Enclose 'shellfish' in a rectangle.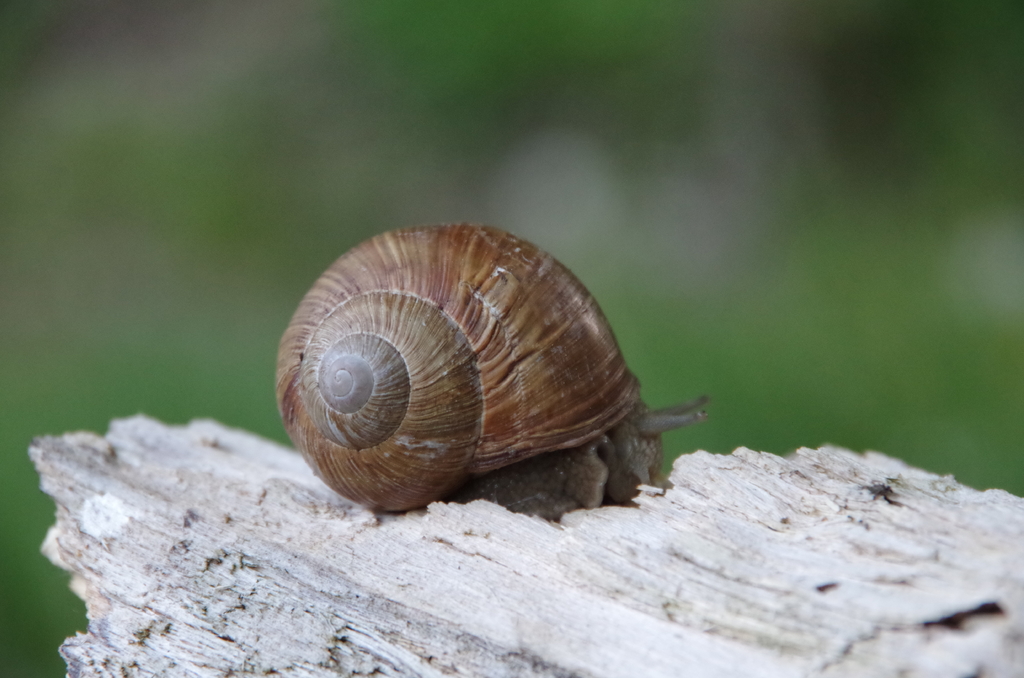
region(259, 215, 714, 515).
